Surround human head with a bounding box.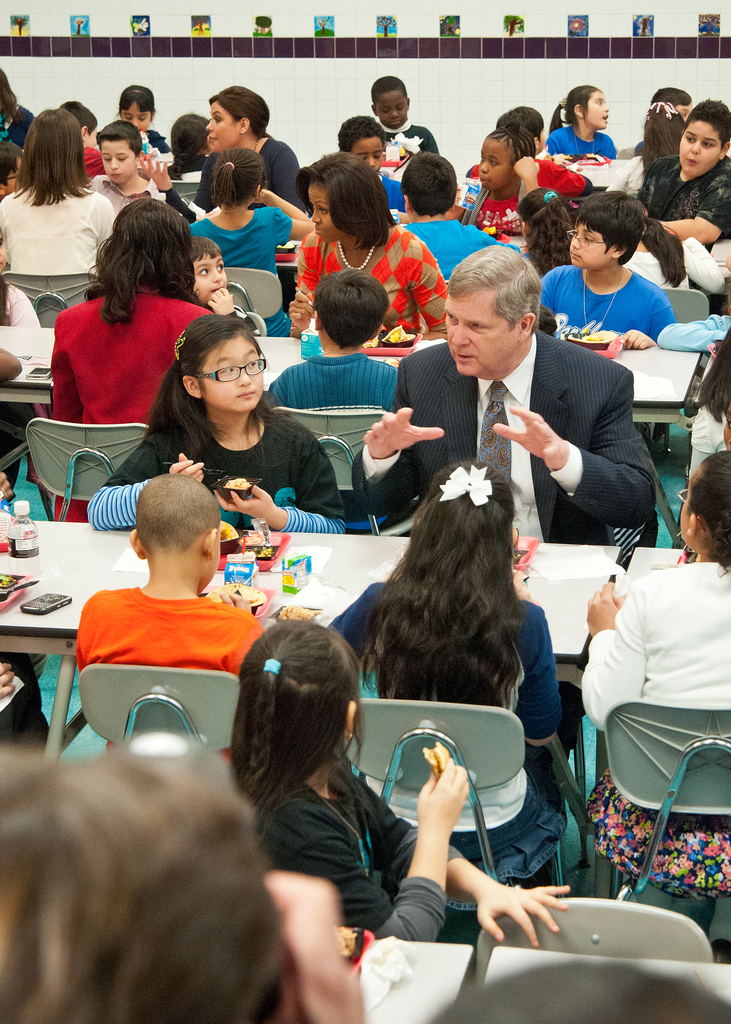
190 237 230 292.
